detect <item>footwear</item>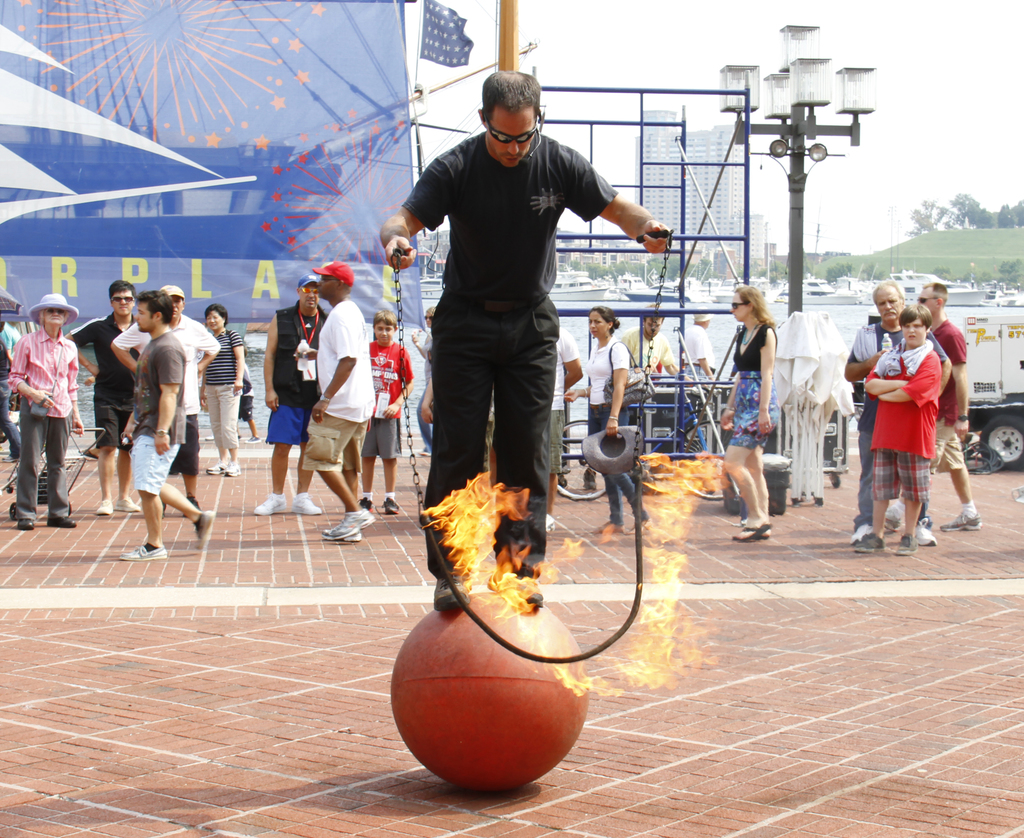
<bbox>290, 492, 317, 516</bbox>
